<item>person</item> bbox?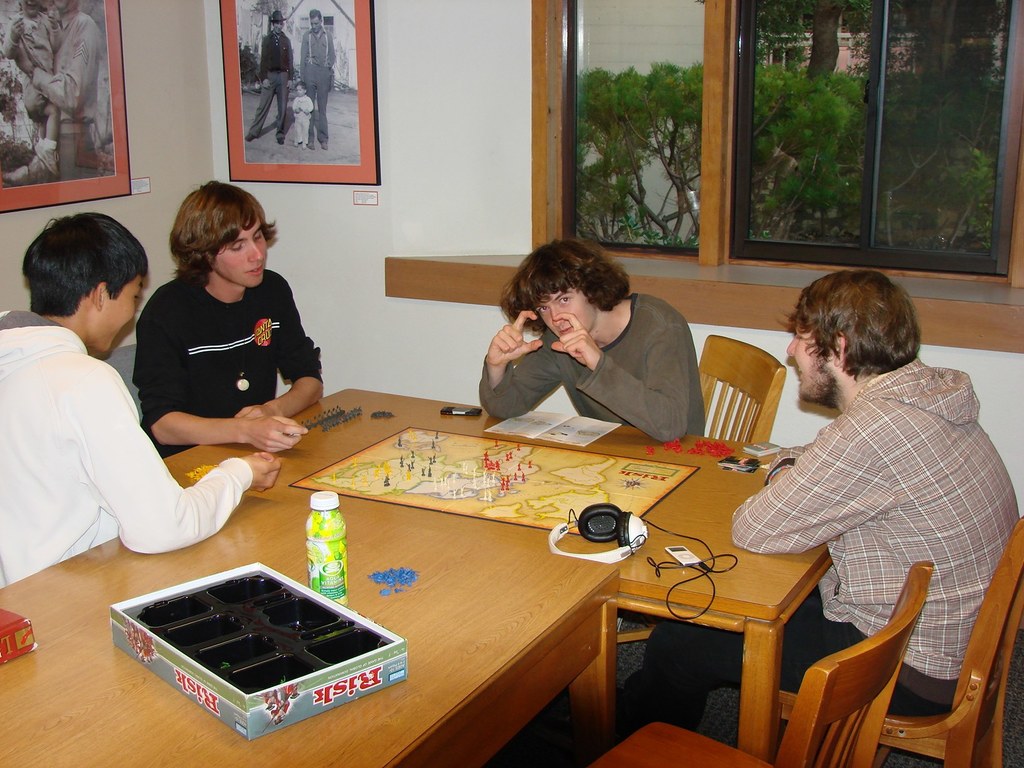
[619, 264, 1022, 723]
